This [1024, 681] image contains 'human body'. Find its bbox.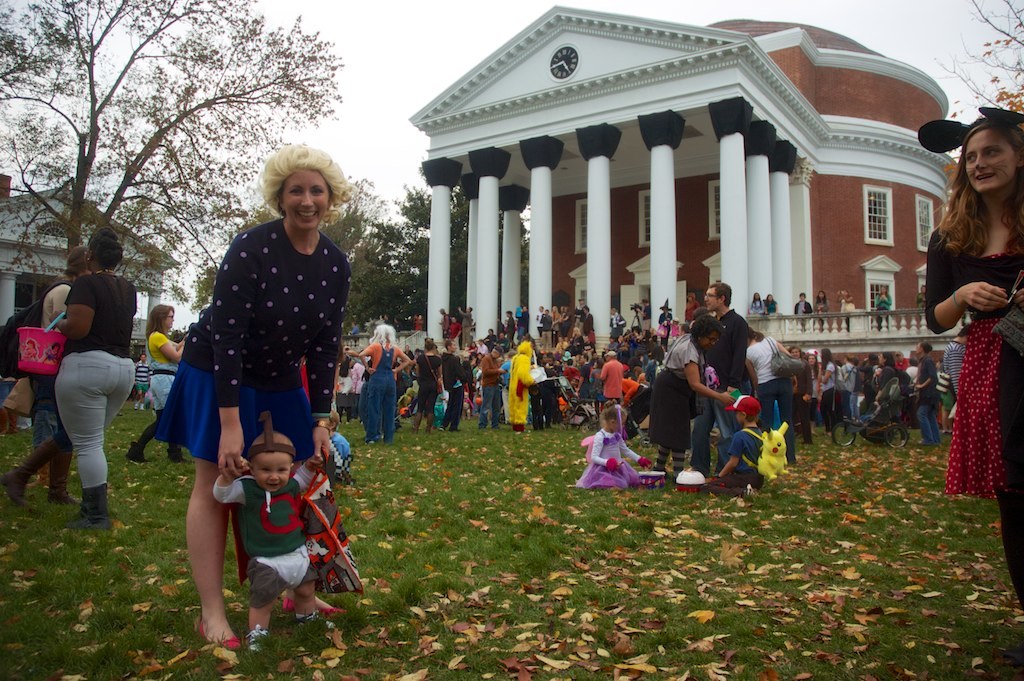
165, 158, 357, 618.
